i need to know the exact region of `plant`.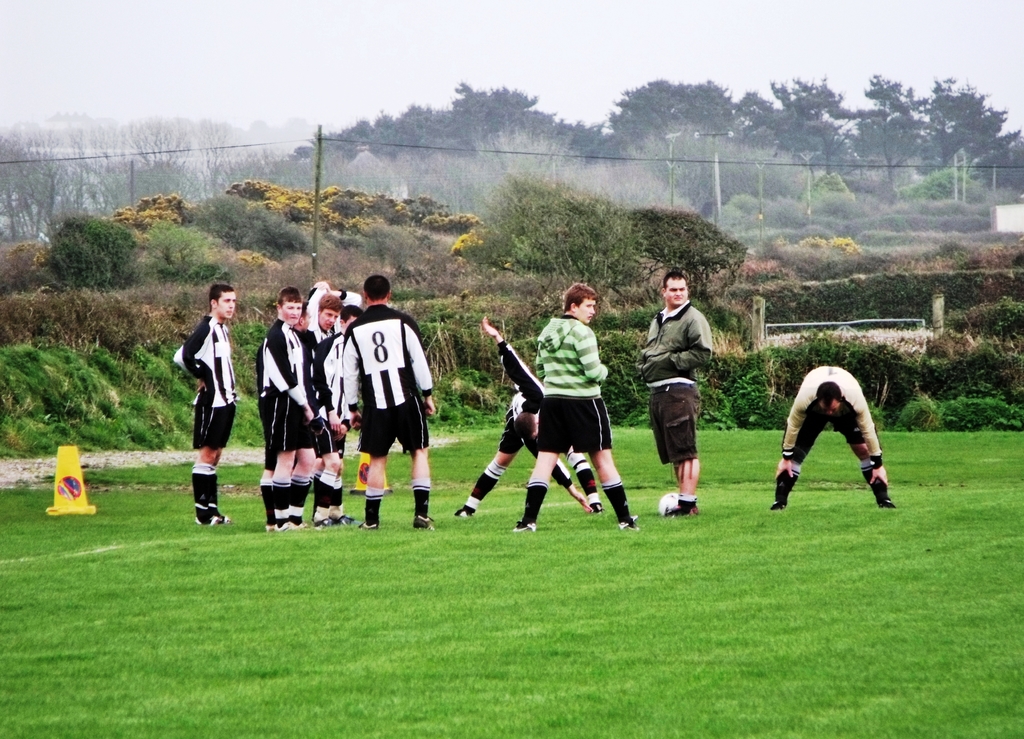
Region: 47 217 136 291.
